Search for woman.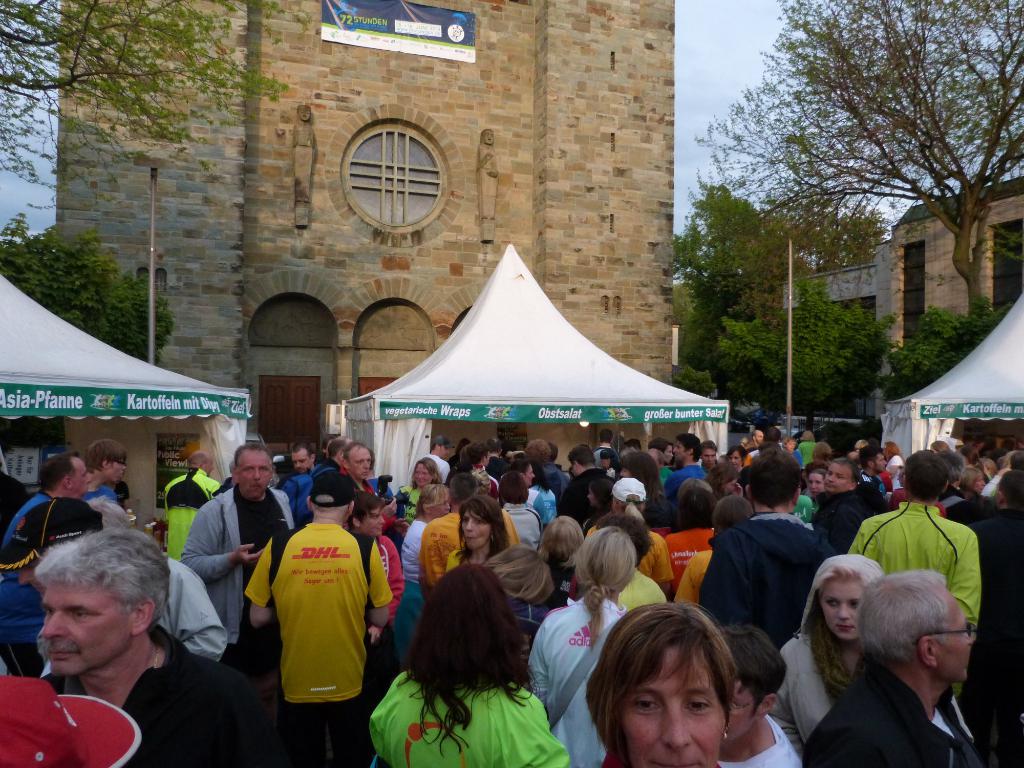
Found at <region>876, 440, 904, 490</region>.
